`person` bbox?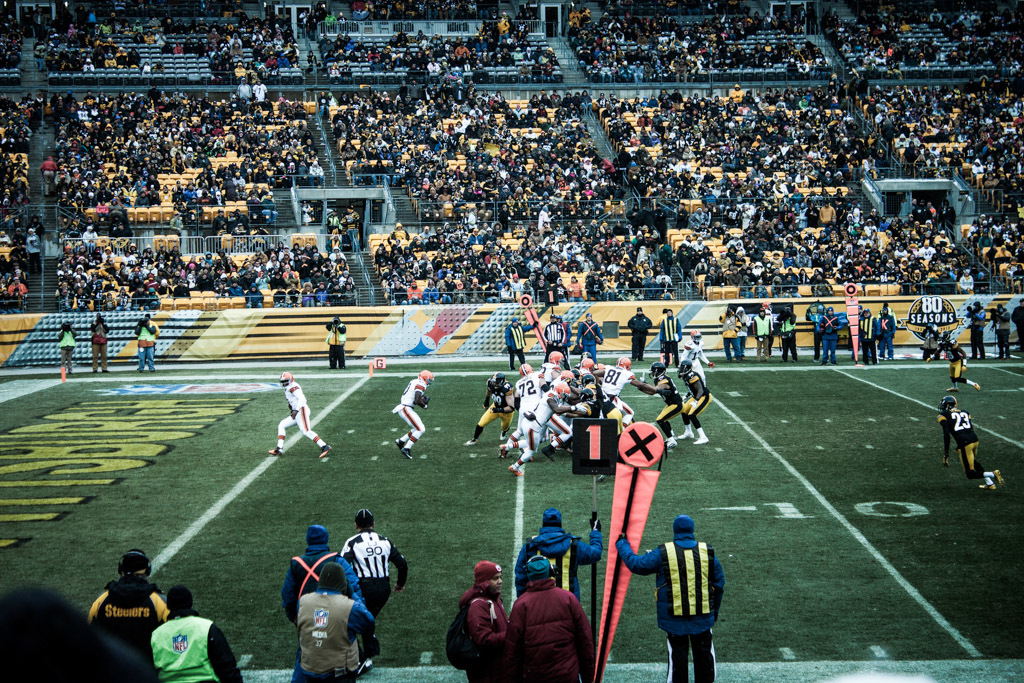
[623, 308, 651, 358]
